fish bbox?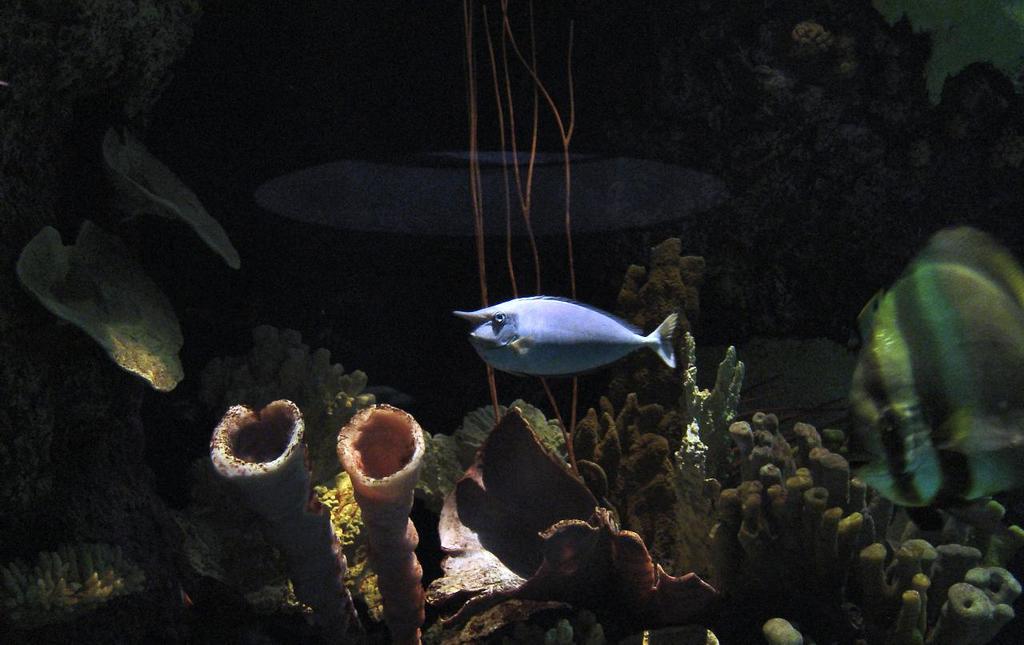
box(445, 298, 699, 403)
